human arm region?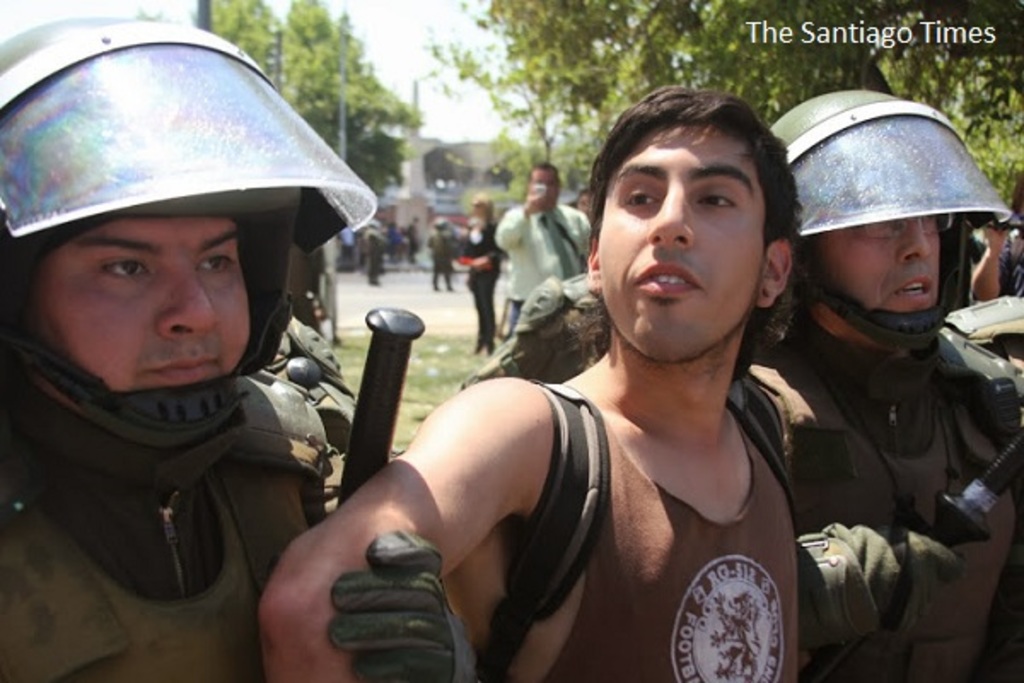
253 406 582 671
